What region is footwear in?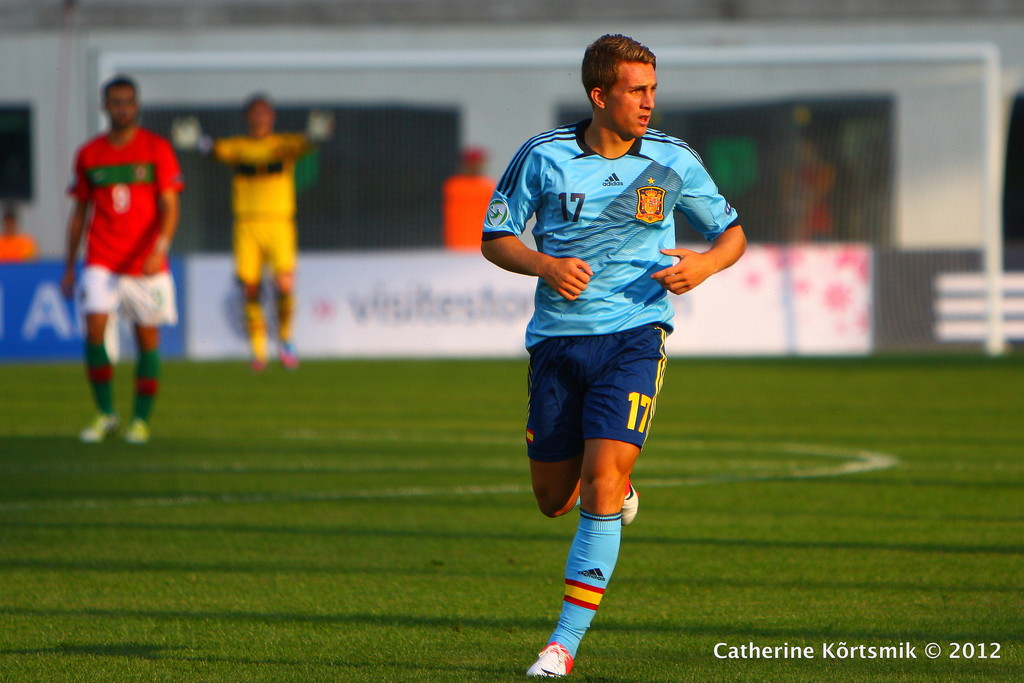
619 481 644 530.
